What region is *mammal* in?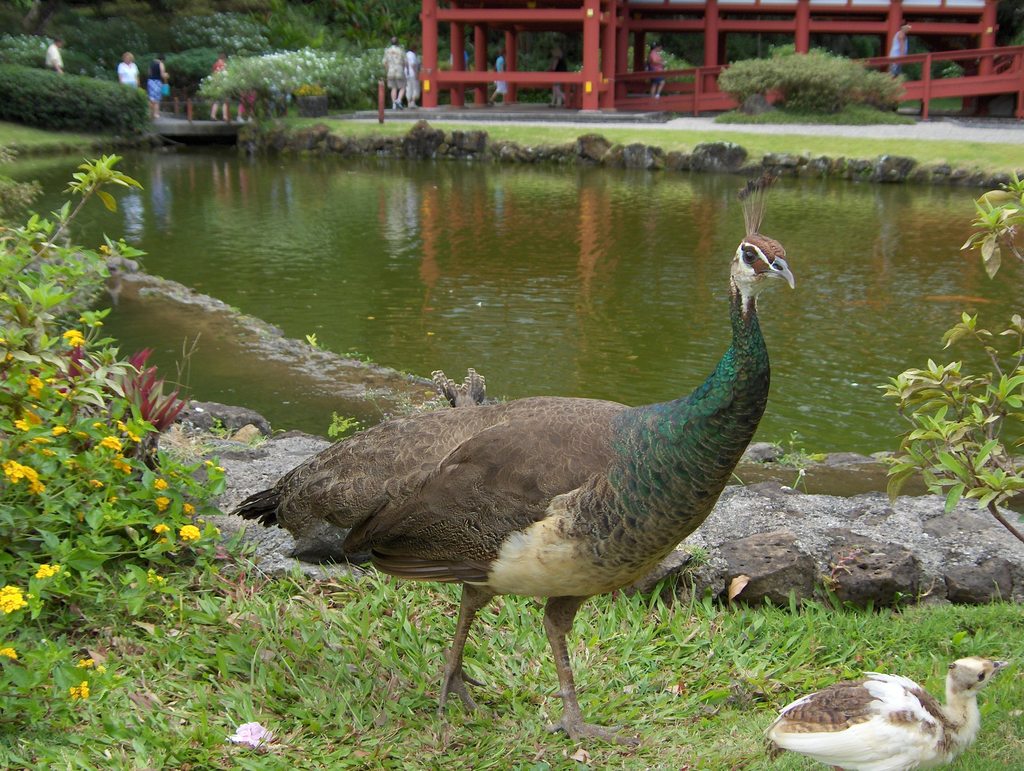
rect(887, 20, 915, 82).
